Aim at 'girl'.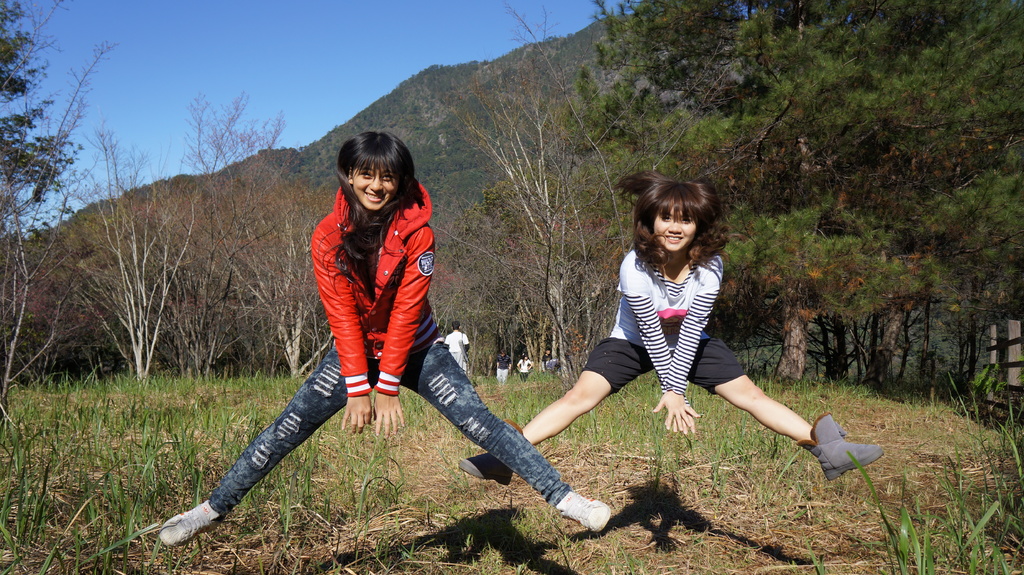
Aimed at bbox(159, 133, 607, 546).
